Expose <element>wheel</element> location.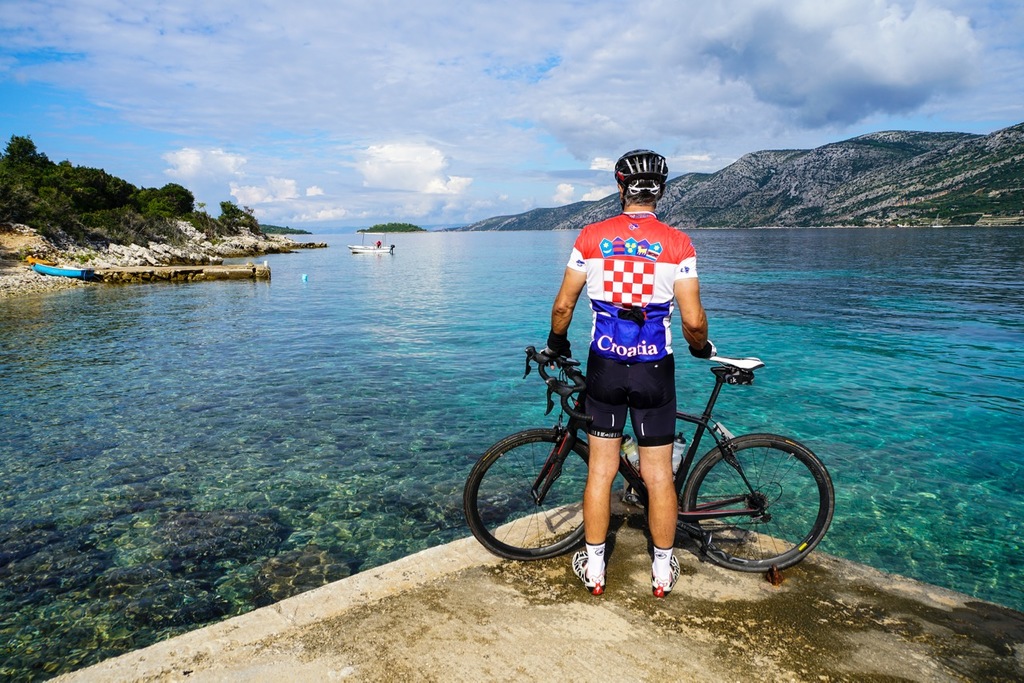
Exposed at (466,422,594,560).
